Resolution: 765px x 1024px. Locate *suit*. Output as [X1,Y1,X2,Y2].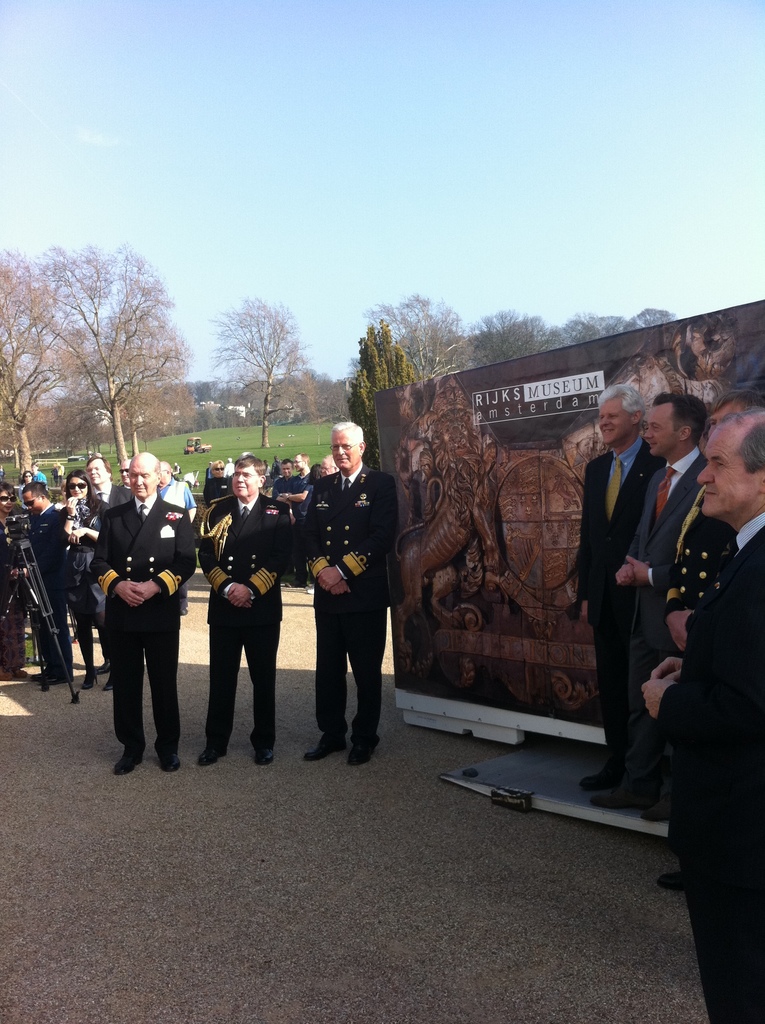
[197,492,291,744].
